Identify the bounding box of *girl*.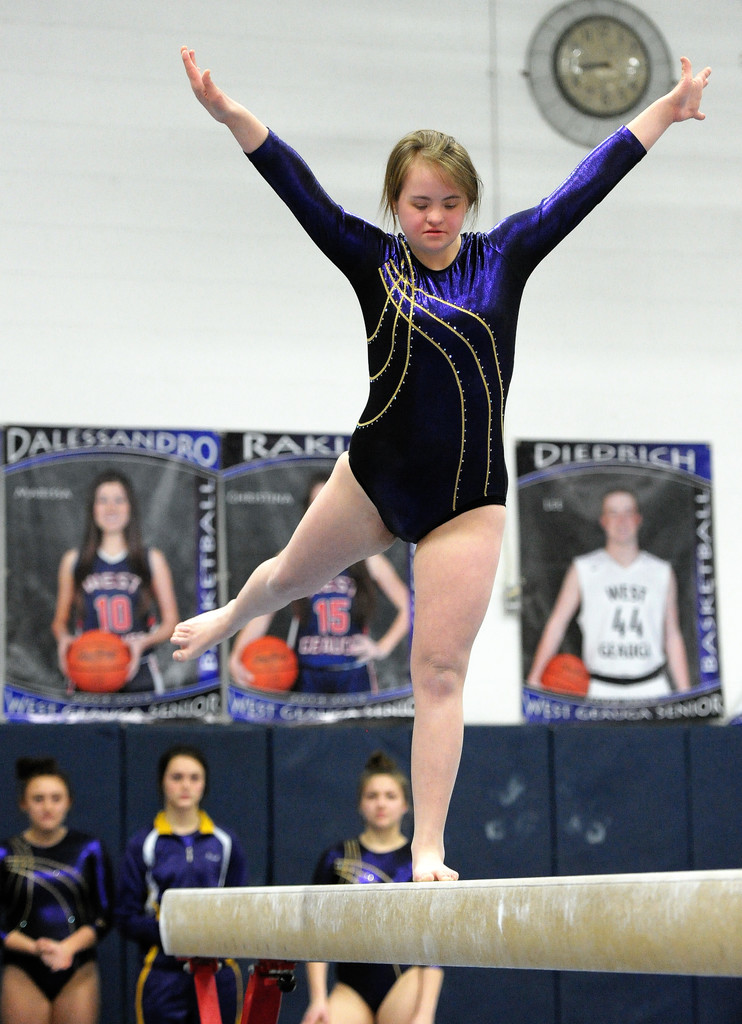
left=149, top=41, right=665, bottom=940.
